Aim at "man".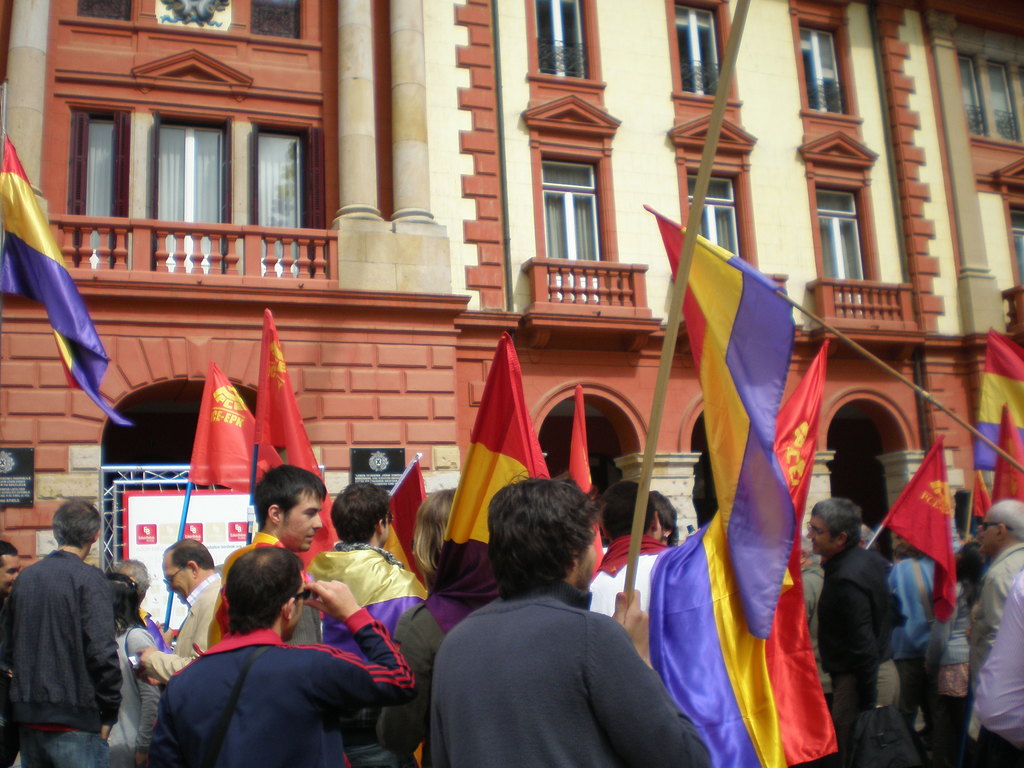
Aimed at x1=970 y1=576 x2=1023 y2=767.
